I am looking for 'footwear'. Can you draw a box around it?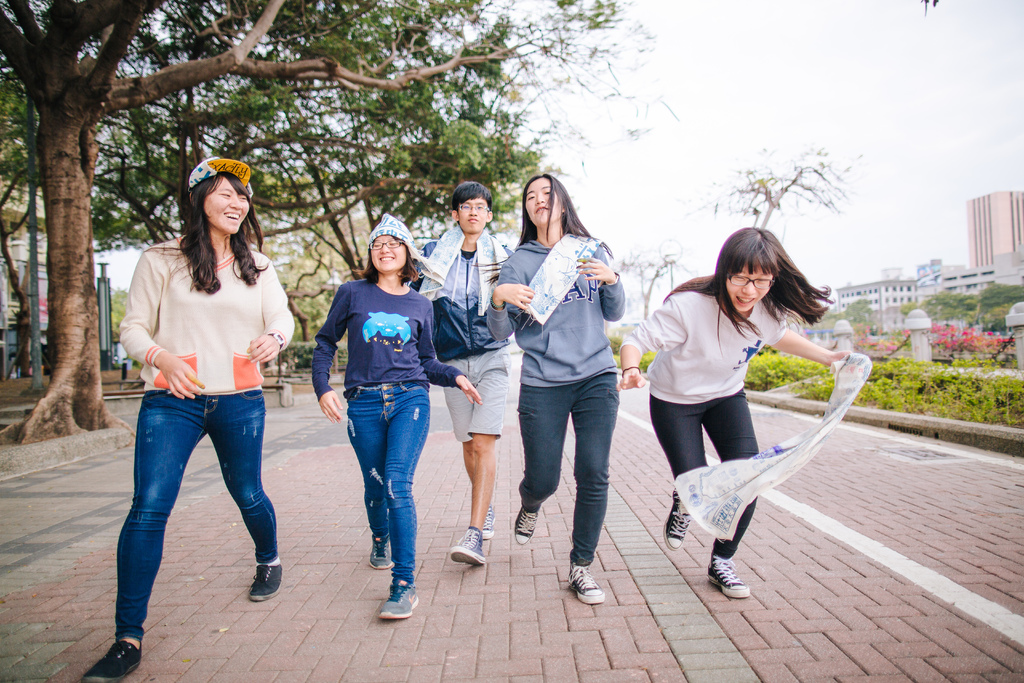
Sure, the bounding box is <region>250, 562, 285, 600</region>.
